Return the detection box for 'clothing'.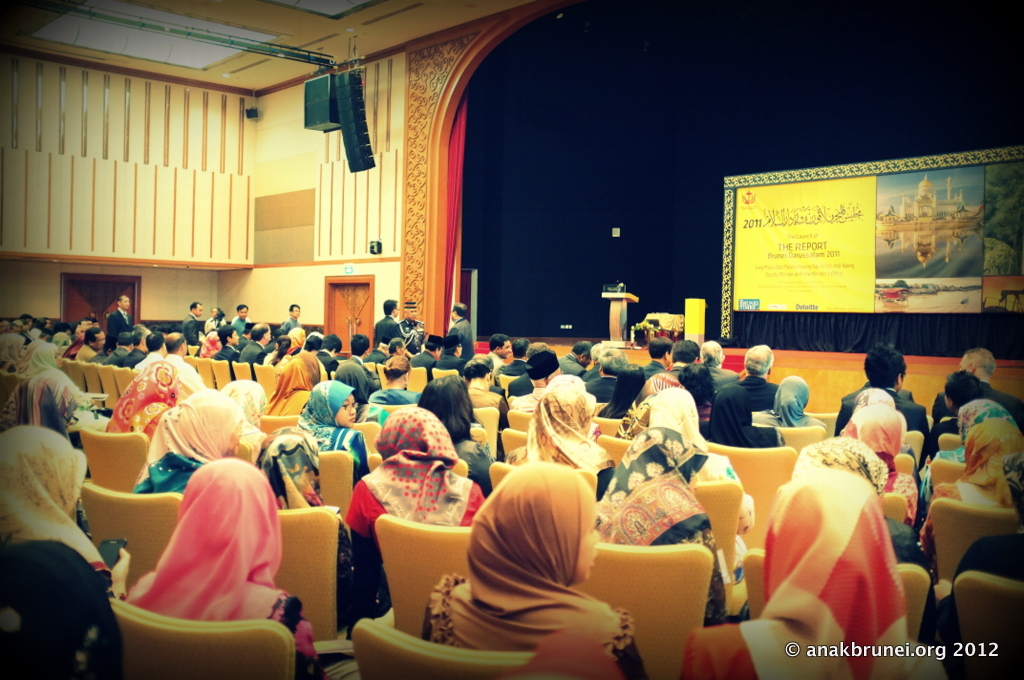
<bbox>839, 402, 933, 519</bbox>.
